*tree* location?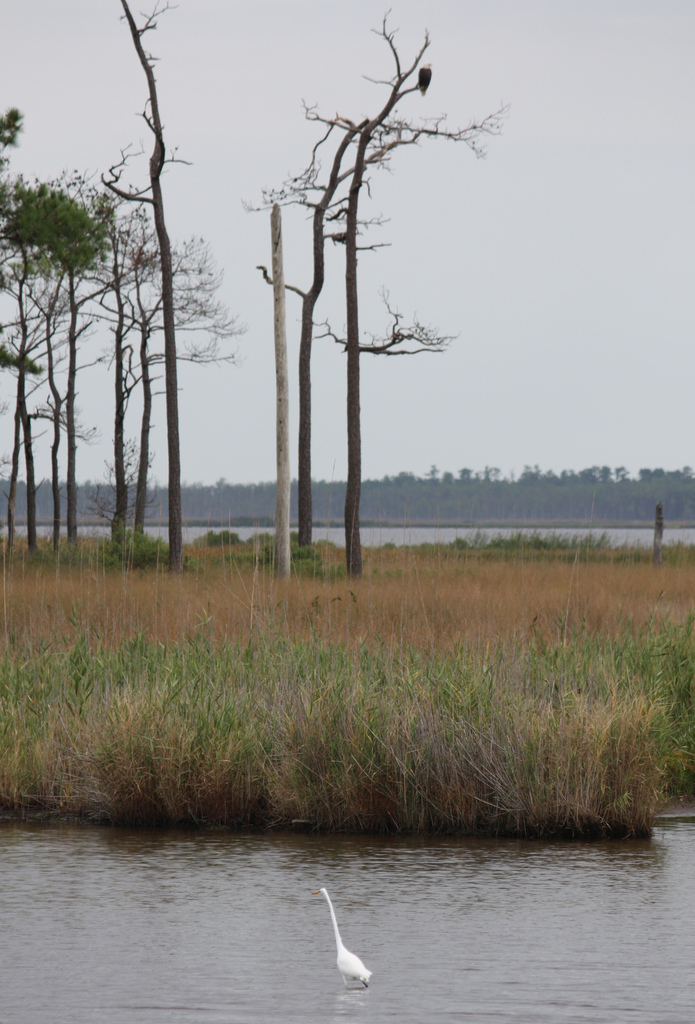
146, 30, 534, 593
